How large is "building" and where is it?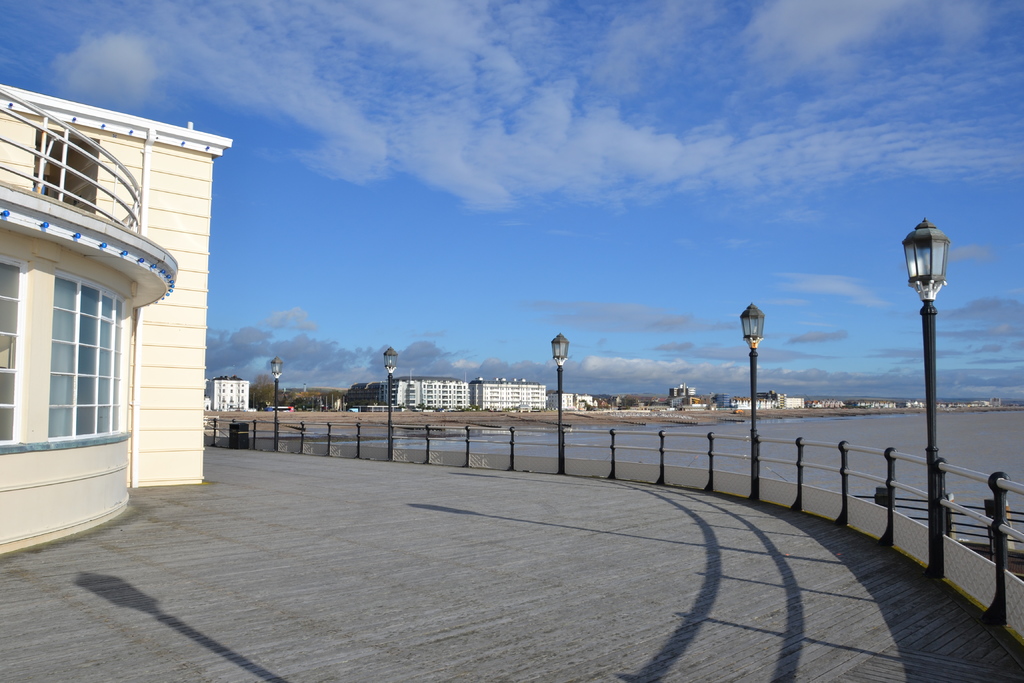
Bounding box: <region>380, 378, 542, 409</region>.
